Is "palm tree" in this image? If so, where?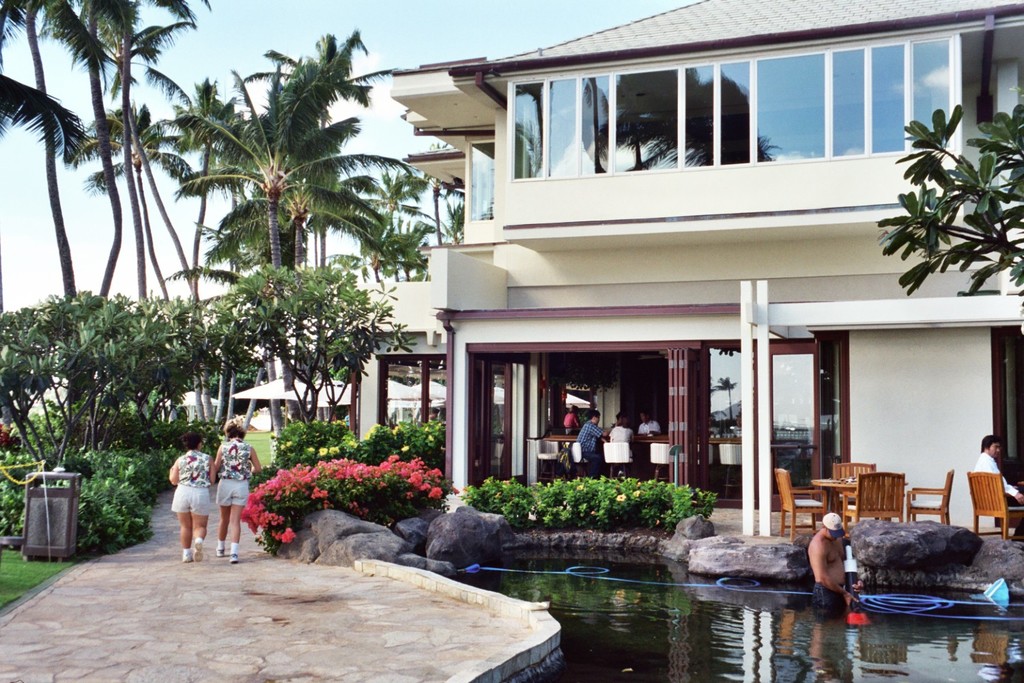
Yes, at 182/57/399/441.
